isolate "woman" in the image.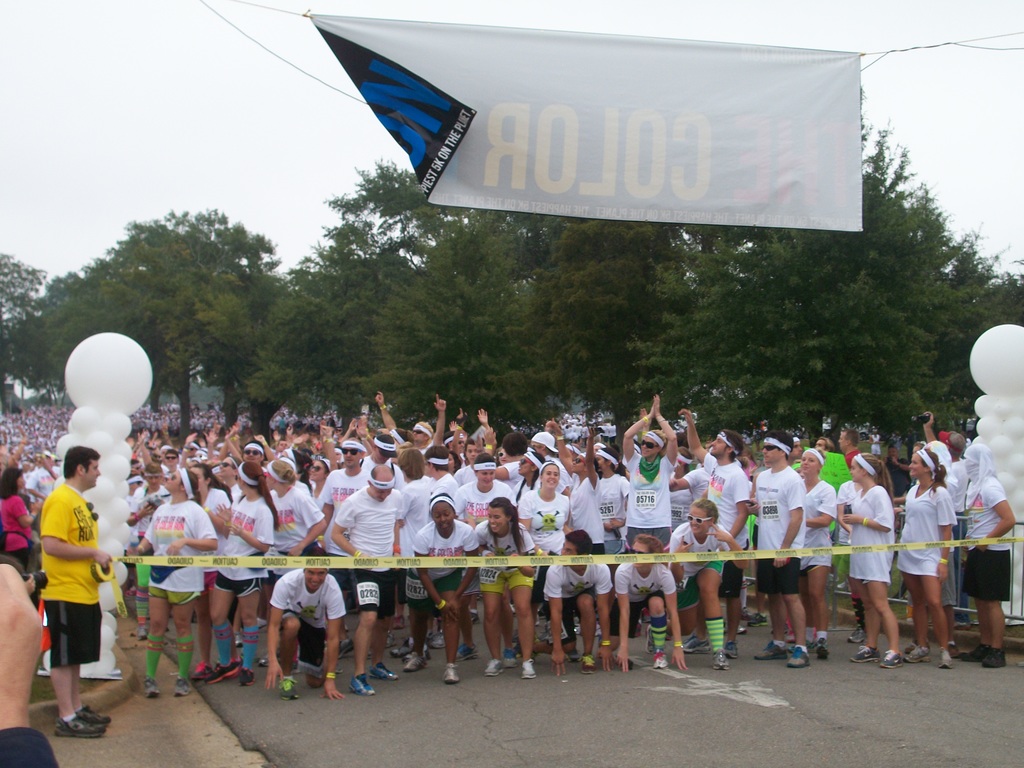
Isolated region: l=129, t=465, r=220, b=699.
